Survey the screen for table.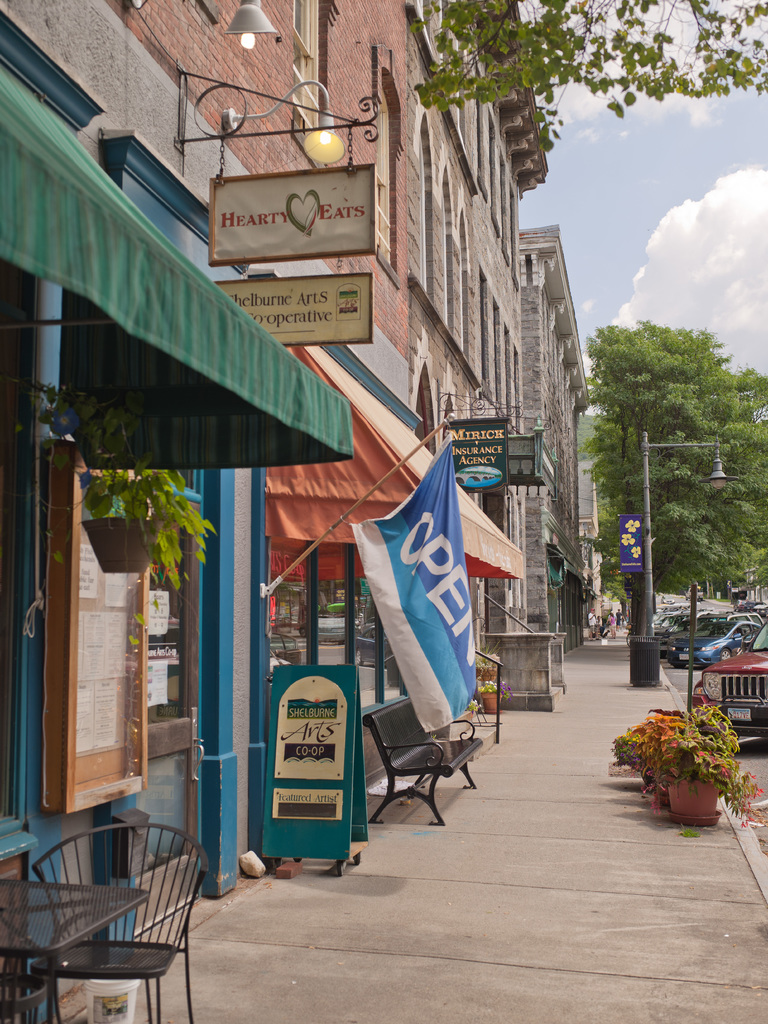
Survey found: BBox(0, 865, 147, 1018).
